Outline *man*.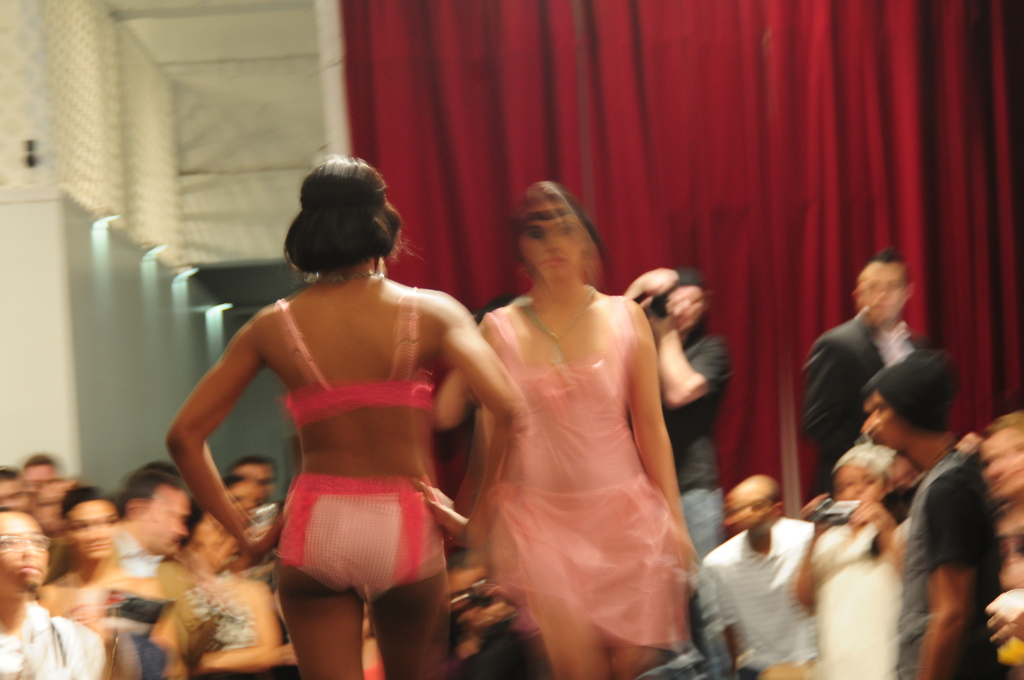
Outline: pyautogui.locateOnScreen(116, 457, 229, 679).
